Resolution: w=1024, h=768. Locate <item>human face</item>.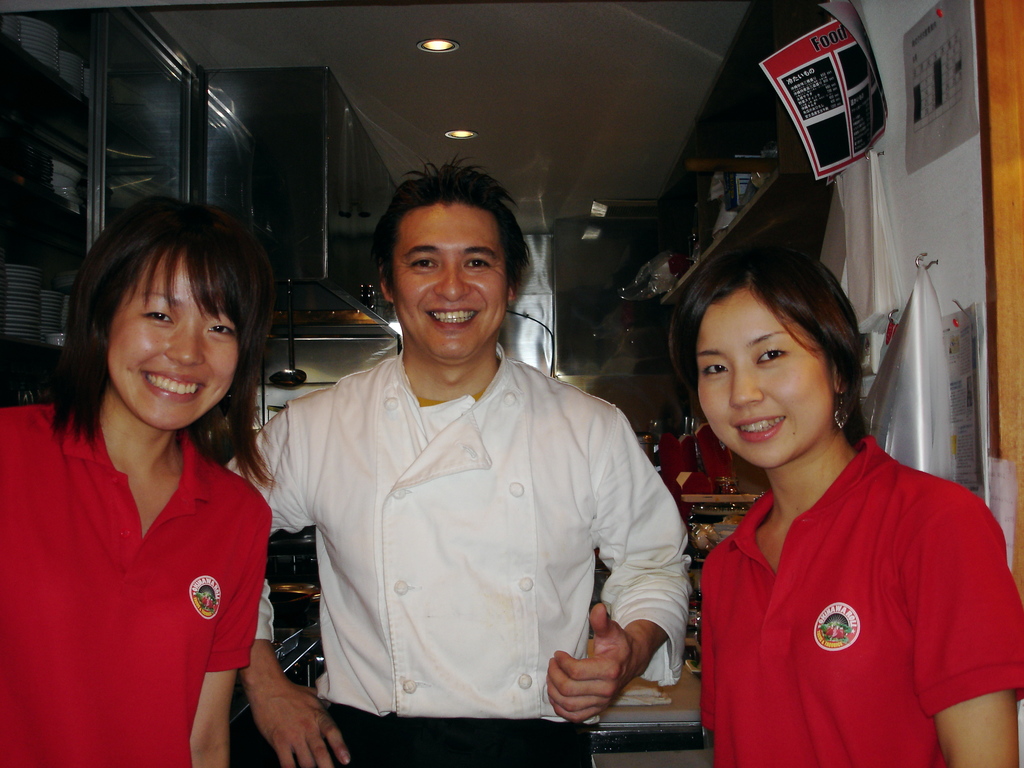
104 252 234 434.
